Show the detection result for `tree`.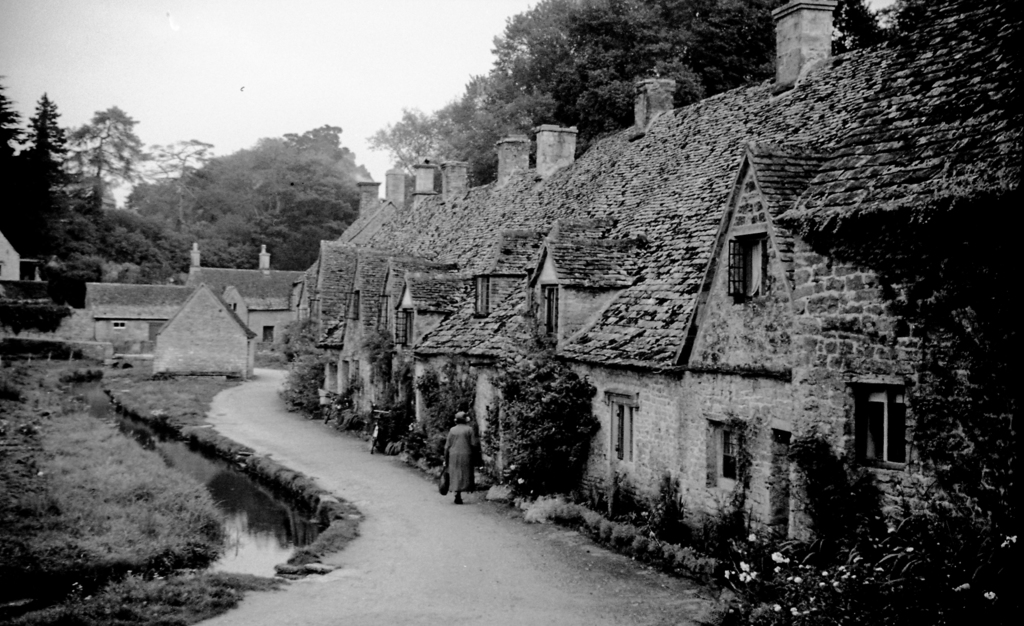
rect(18, 97, 83, 255).
